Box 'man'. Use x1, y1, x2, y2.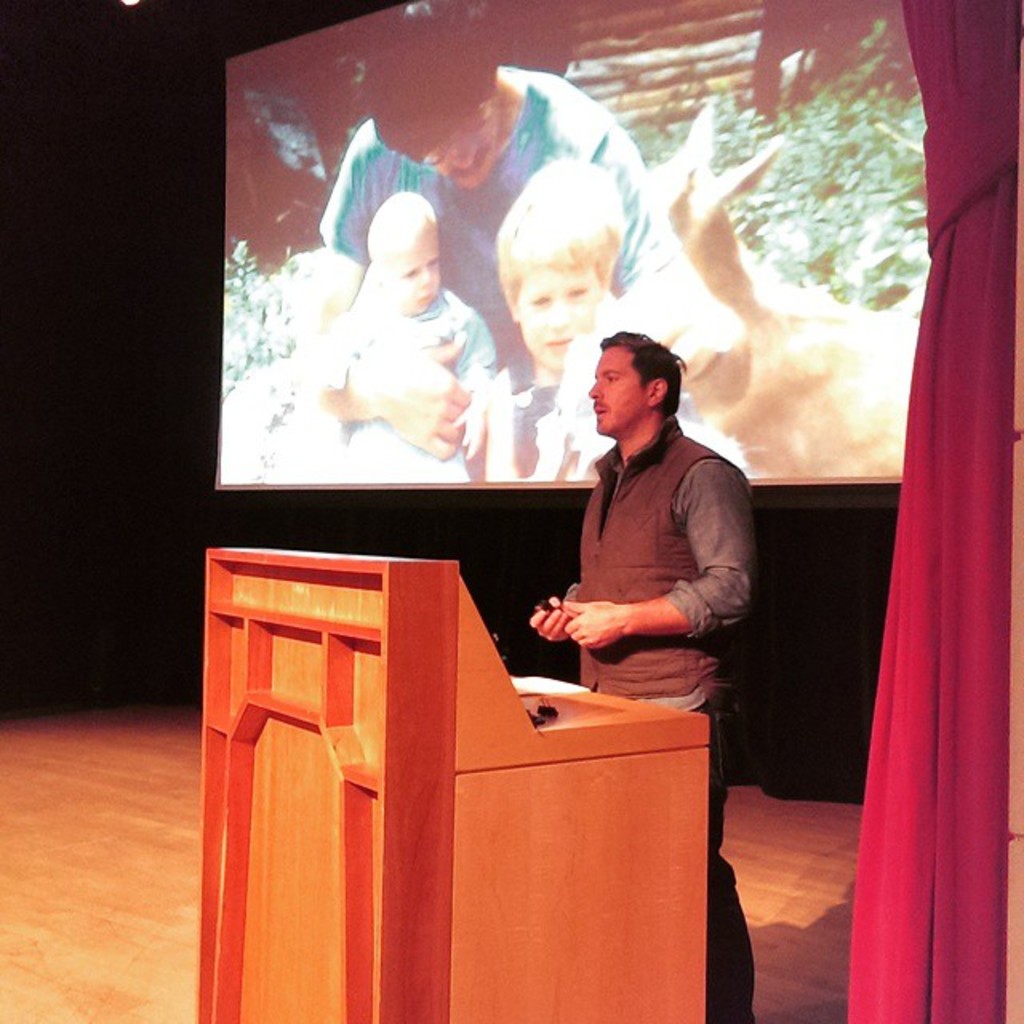
299, 10, 678, 461.
